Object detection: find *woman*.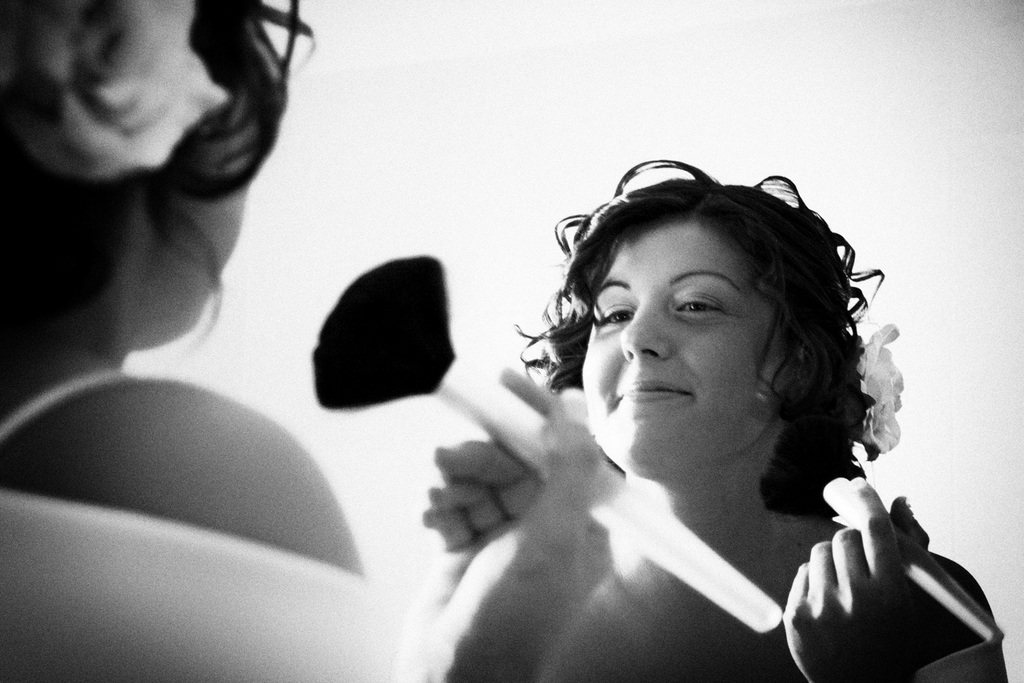
[x1=437, y1=182, x2=920, y2=640].
